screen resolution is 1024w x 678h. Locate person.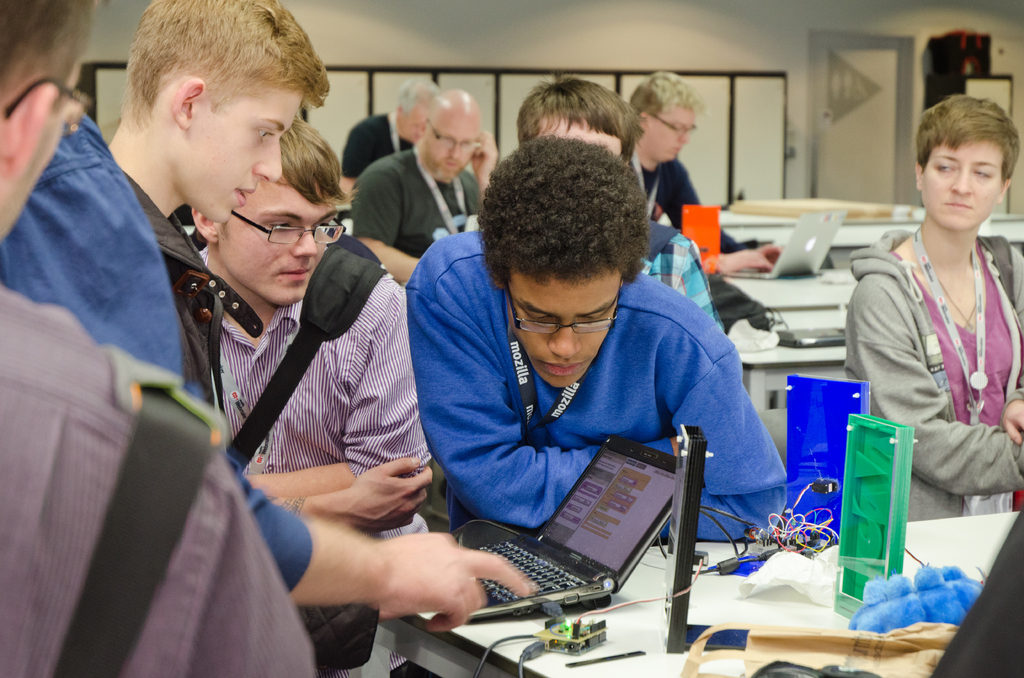
bbox(349, 83, 506, 289).
